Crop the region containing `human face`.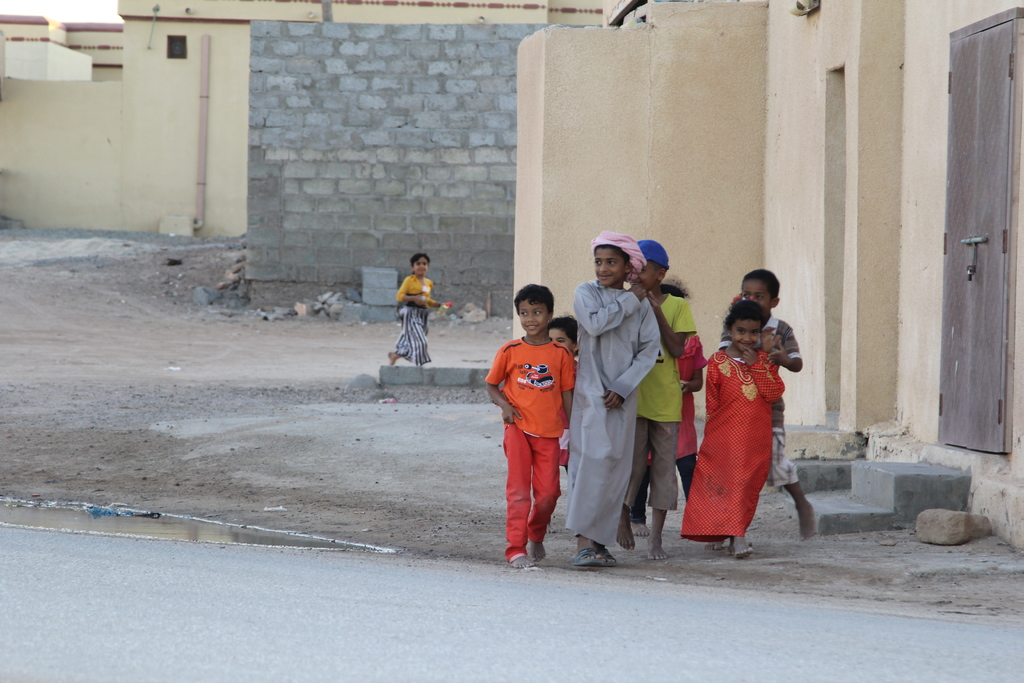
Crop region: (519, 303, 550, 336).
